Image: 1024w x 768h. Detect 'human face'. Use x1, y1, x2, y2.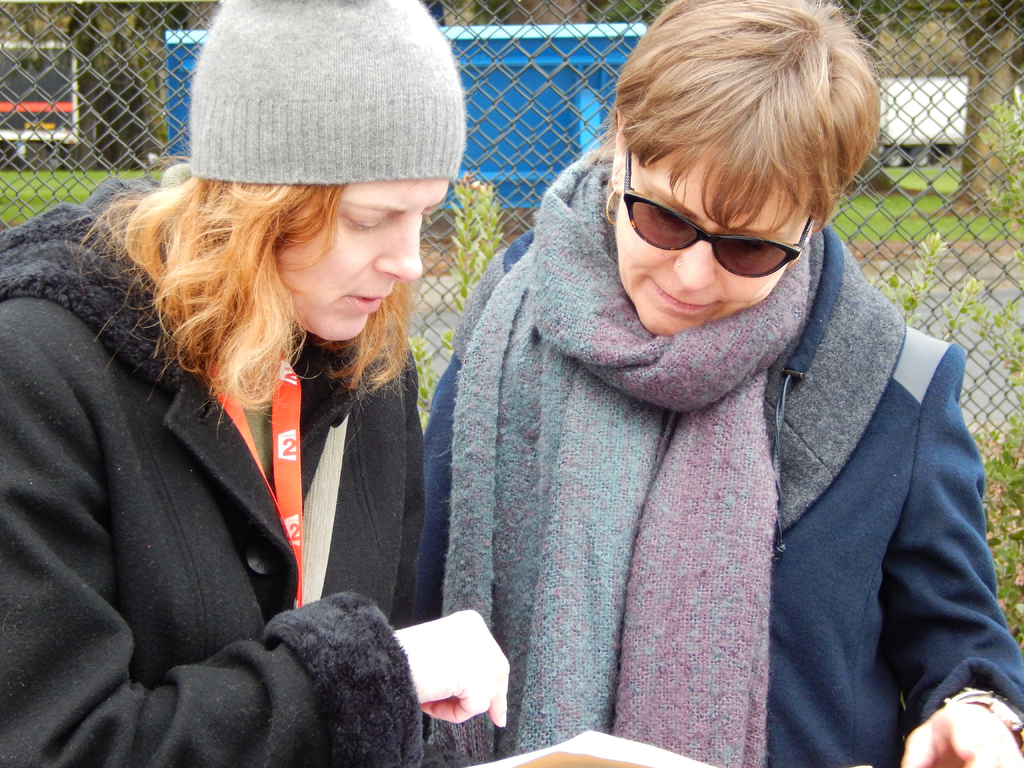
614, 145, 816, 341.
